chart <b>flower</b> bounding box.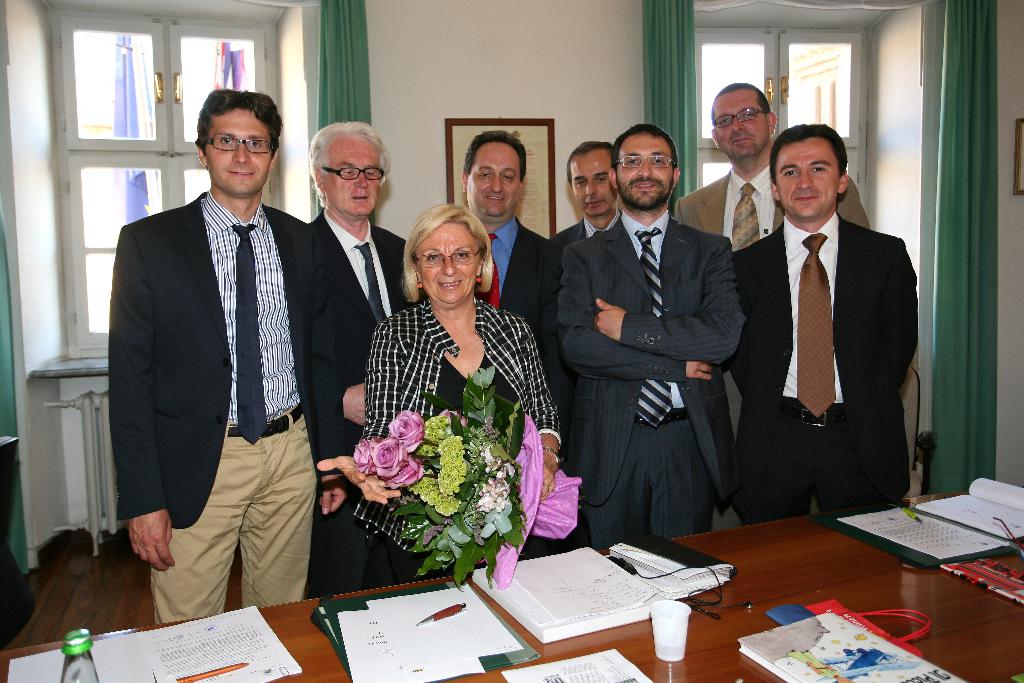
Charted: 371:440:404:474.
